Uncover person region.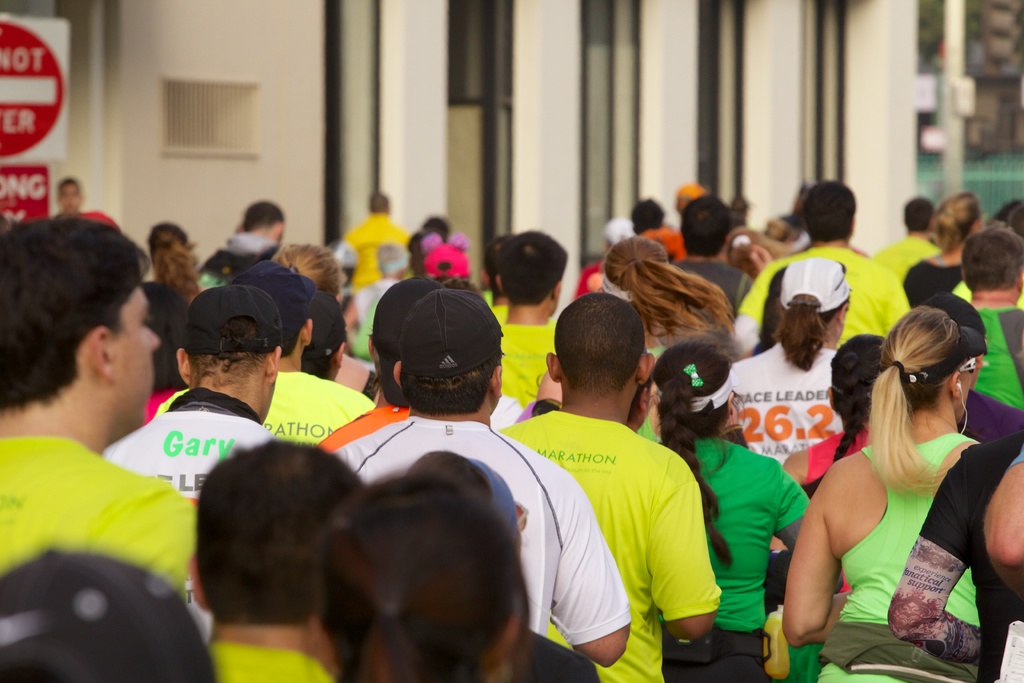
Uncovered: (701,247,884,493).
